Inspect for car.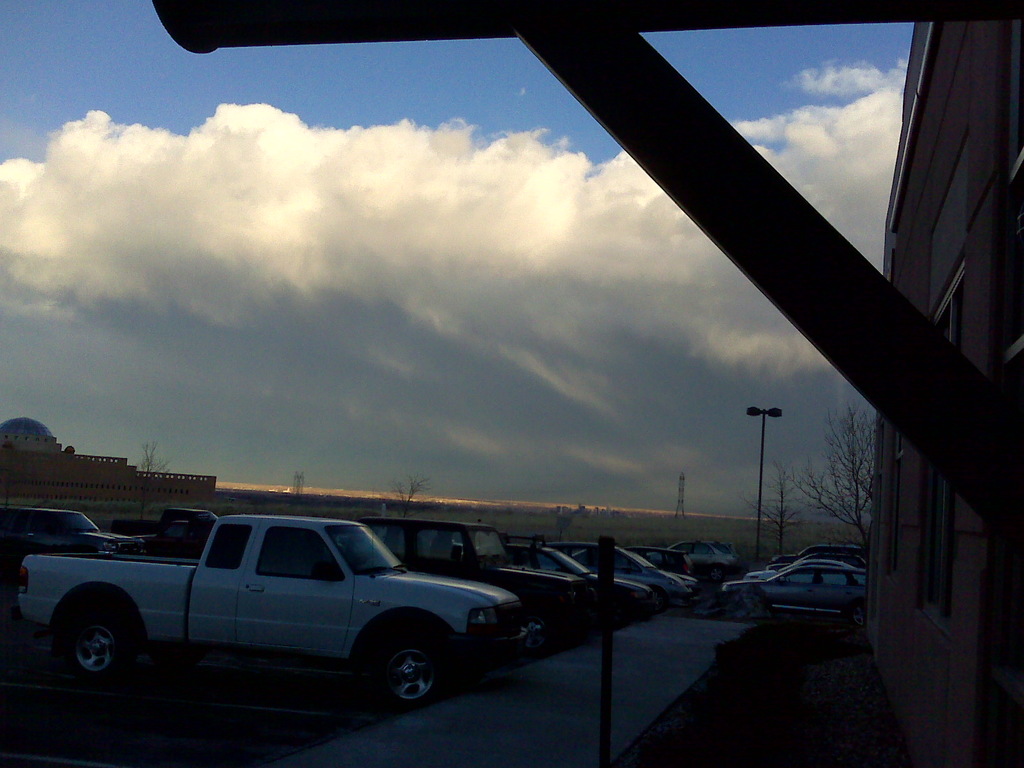
Inspection: {"x1": 0, "y1": 502, "x2": 144, "y2": 554}.
